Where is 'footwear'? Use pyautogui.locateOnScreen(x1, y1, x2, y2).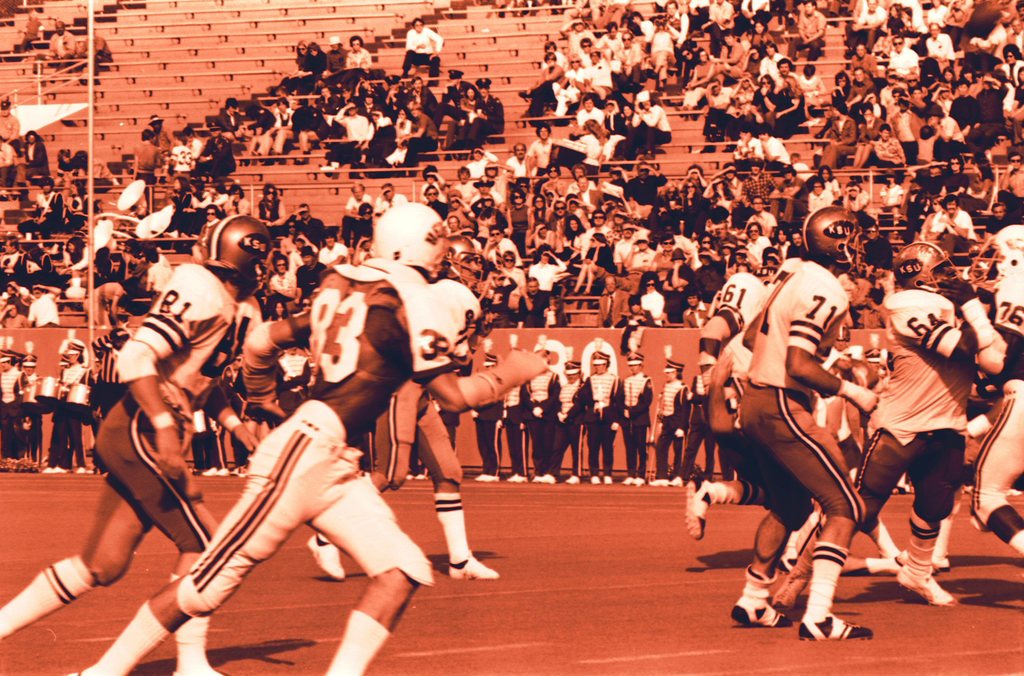
pyautogui.locateOnScreen(505, 471, 520, 483).
